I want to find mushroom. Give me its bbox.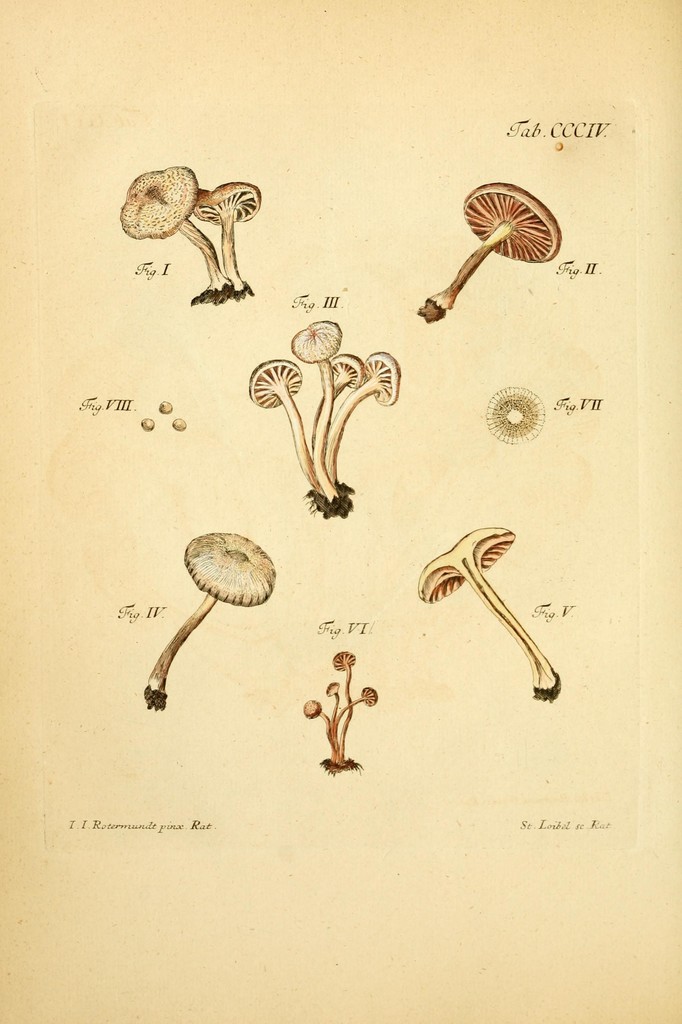
(248,317,400,513).
